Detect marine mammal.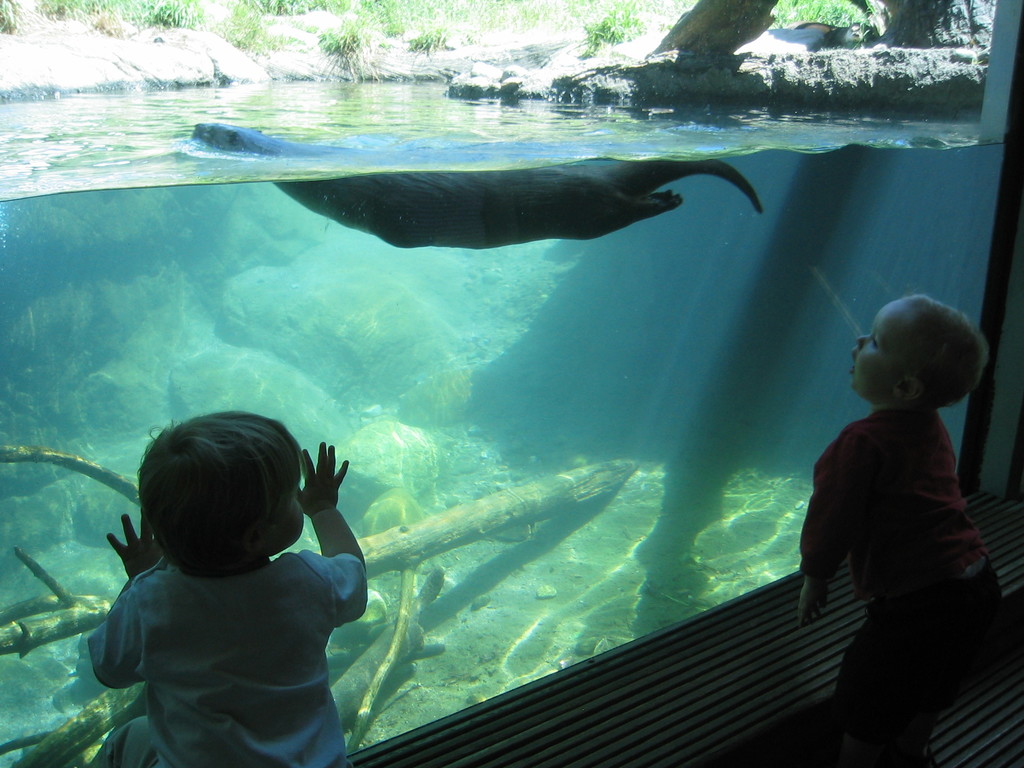
Detected at (273,141,755,275).
